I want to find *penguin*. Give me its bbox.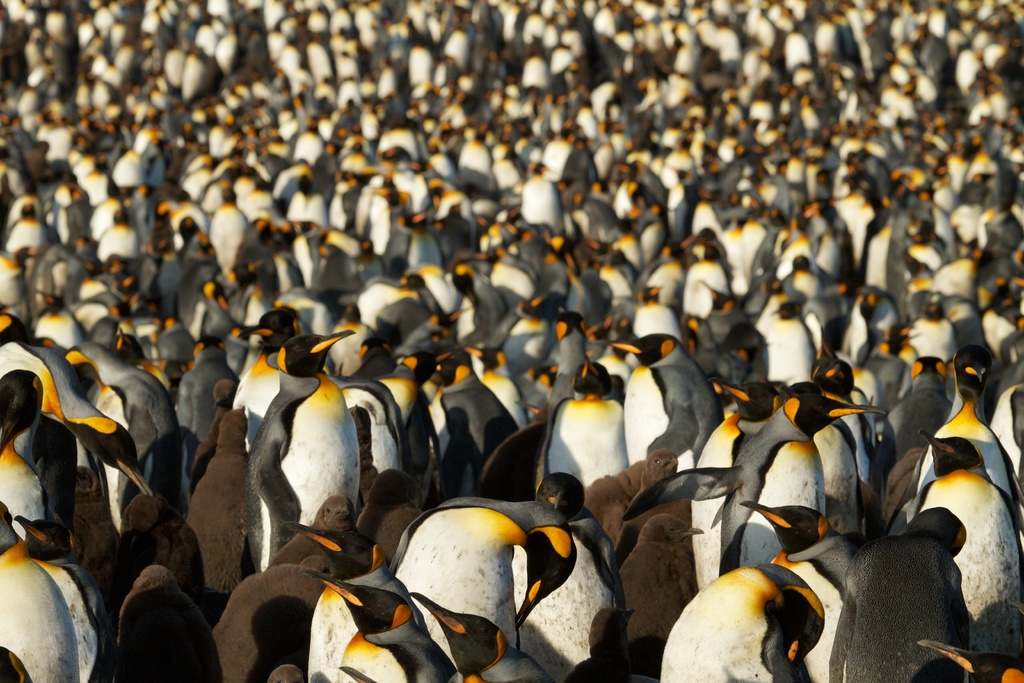
(532, 349, 634, 492).
